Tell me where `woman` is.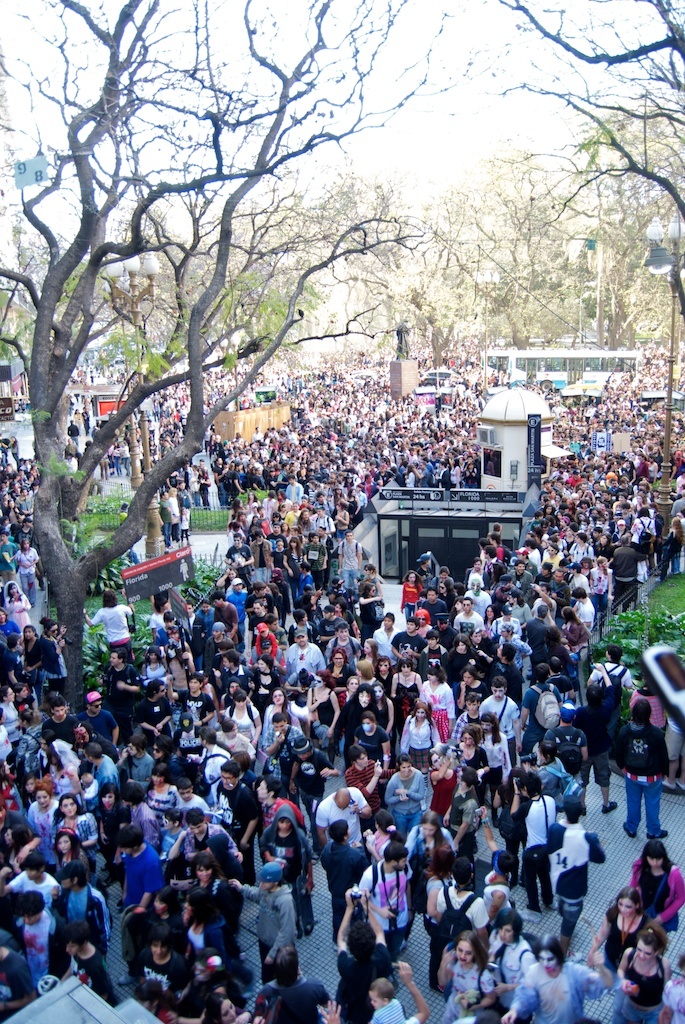
`woman` is at [left=55, top=828, right=90, bottom=881].
